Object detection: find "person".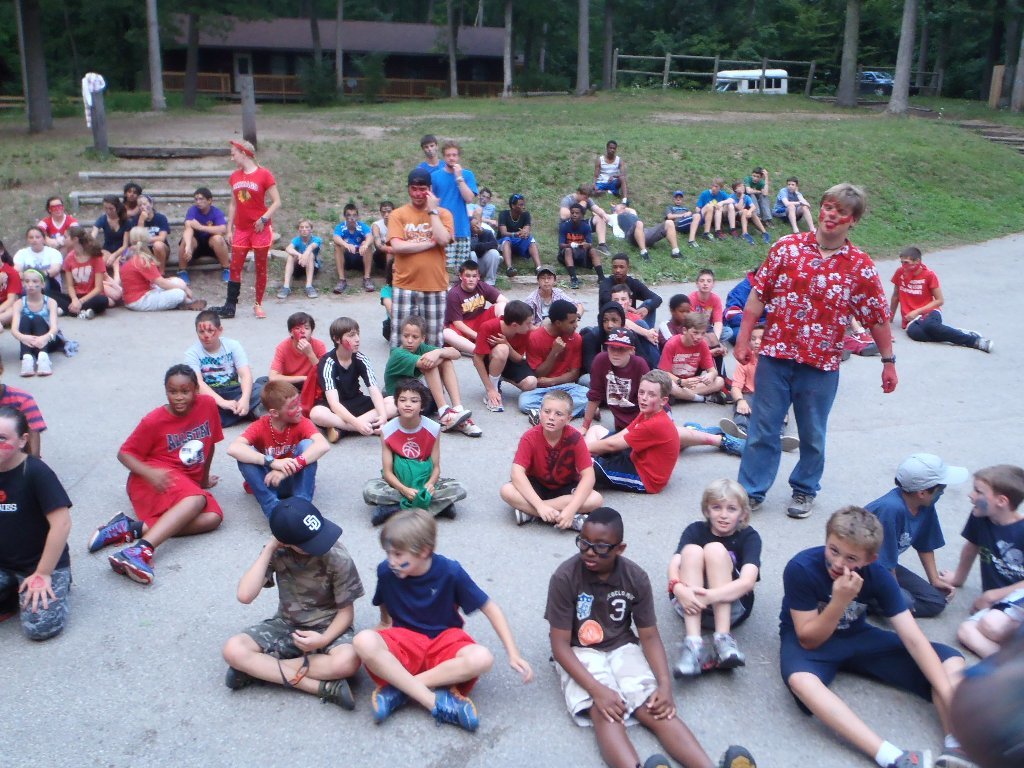
(x1=471, y1=291, x2=543, y2=412).
